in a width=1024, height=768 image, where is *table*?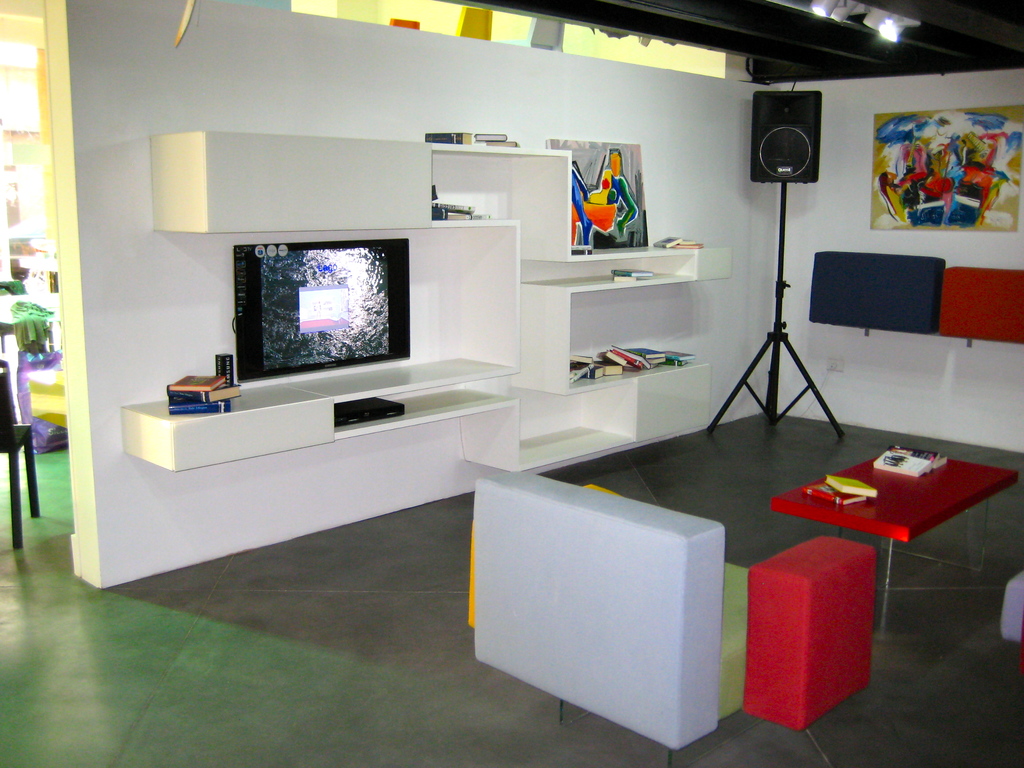
x1=767, y1=440, x2=1023, y2=580.
